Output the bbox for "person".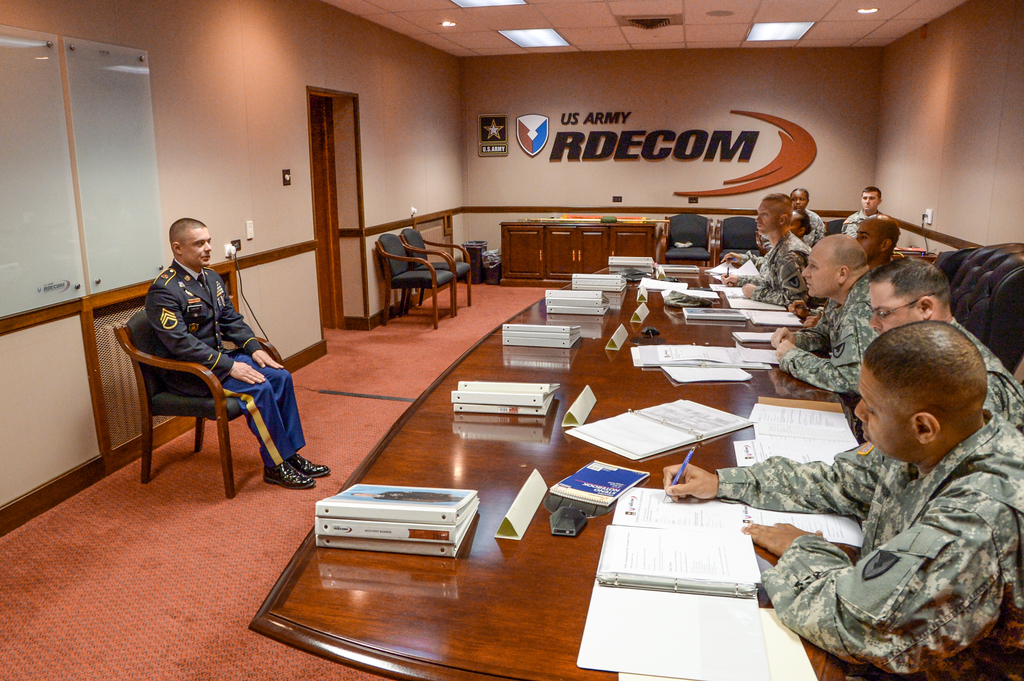
region(867, 257, 1023, 433).
